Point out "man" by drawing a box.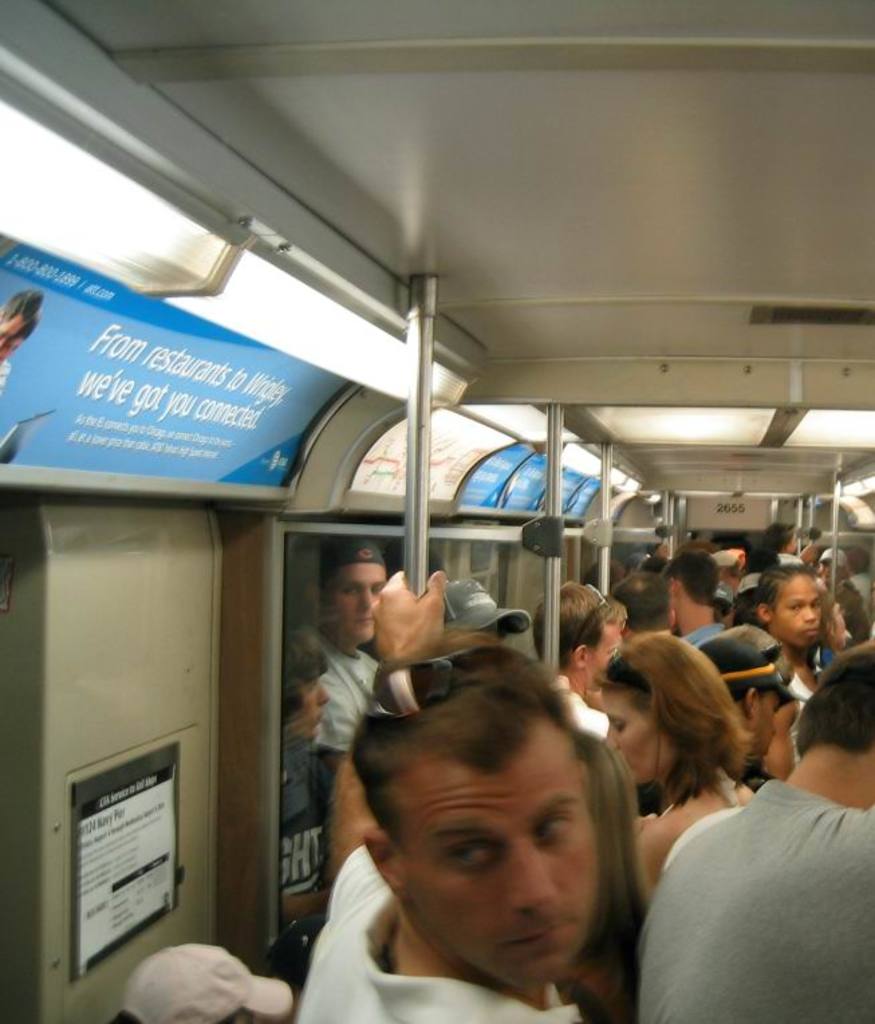
box=[320, 551, 410, 739].
